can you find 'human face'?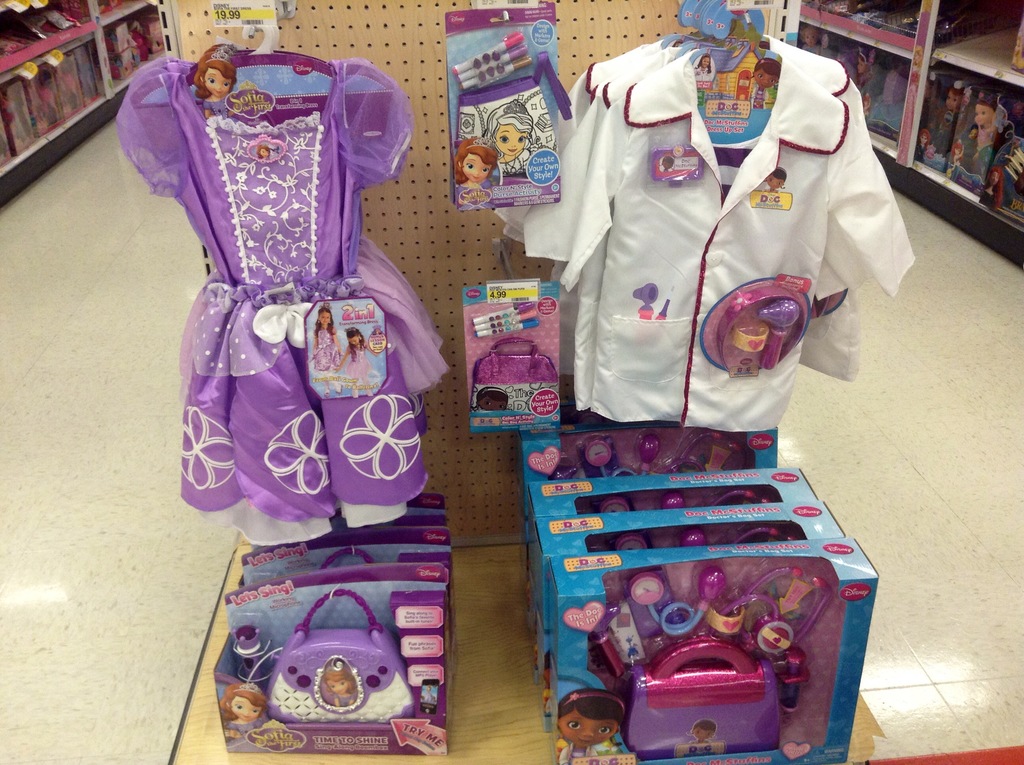
Yes, bounding box: <box>753,70,778,88</box>.
